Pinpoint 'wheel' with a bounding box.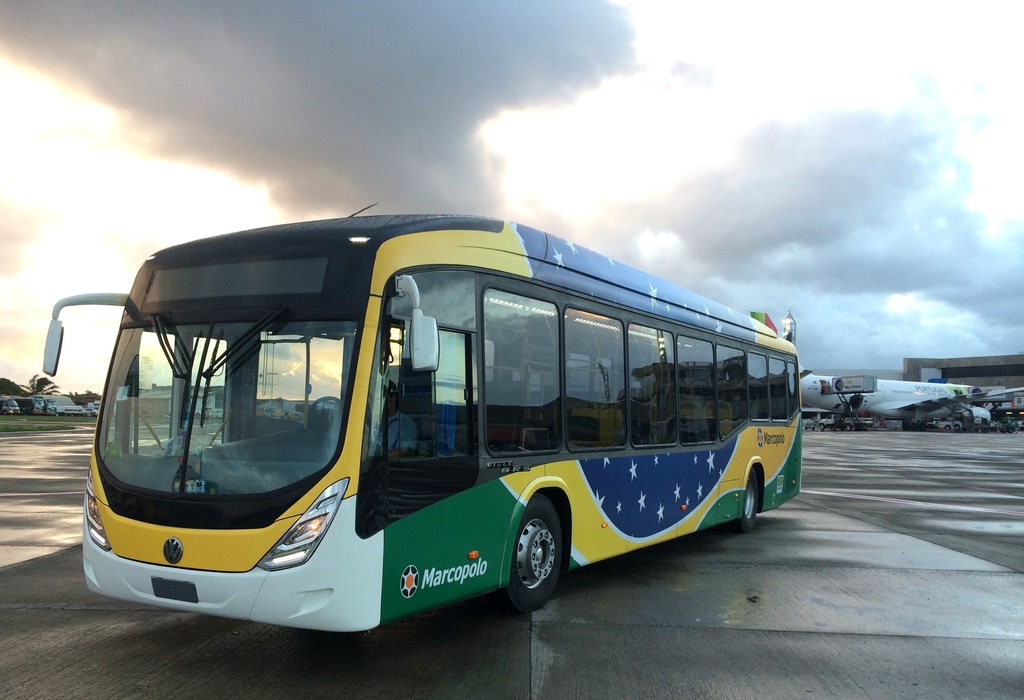
<box>1009,427,1012,432</box>.
